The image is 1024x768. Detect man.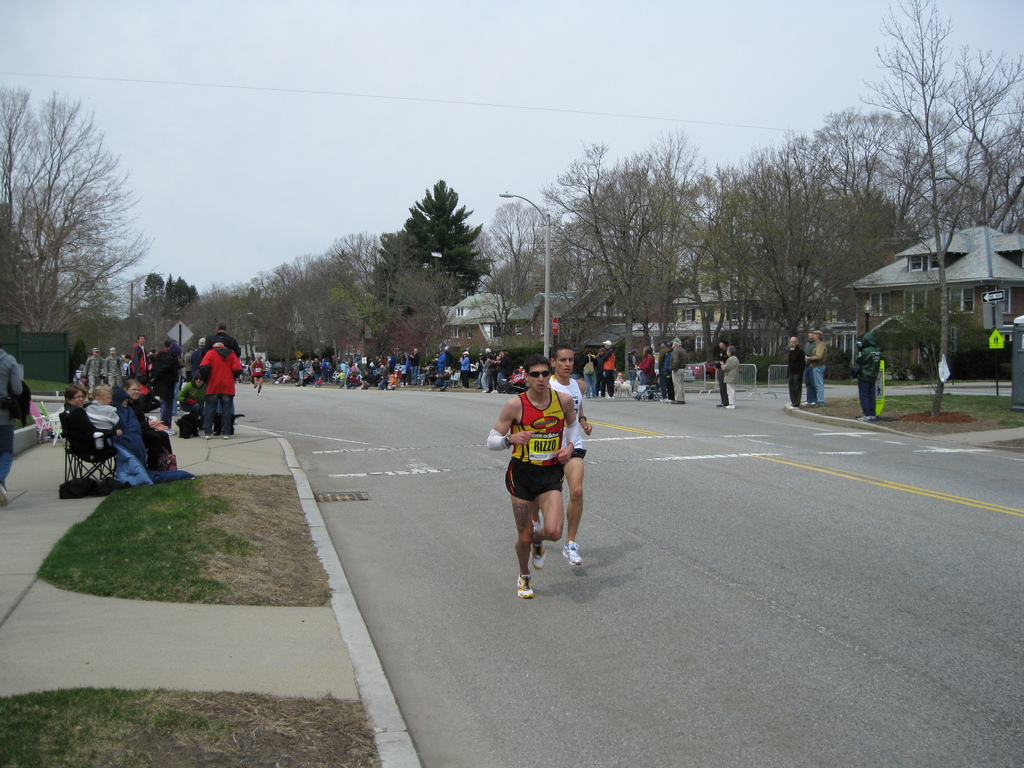
Detection: crop(83, 346, 102, 394).
